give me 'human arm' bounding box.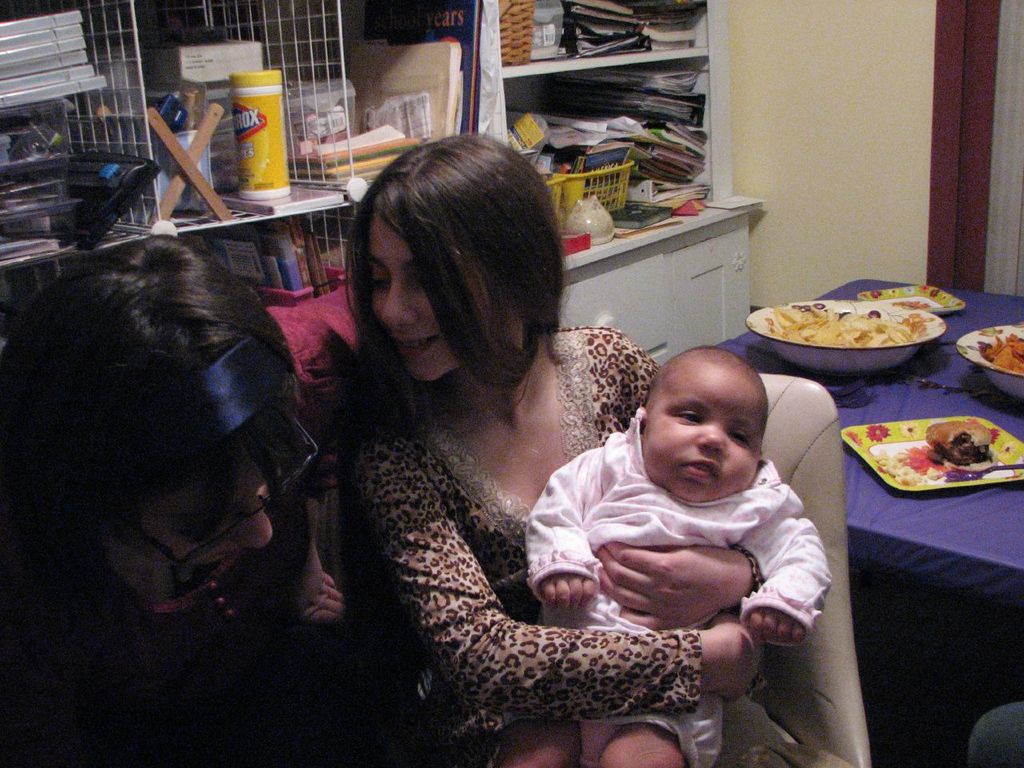
{"x1": 521, "y1": 435, "x2": 610, "y2": 611}.
